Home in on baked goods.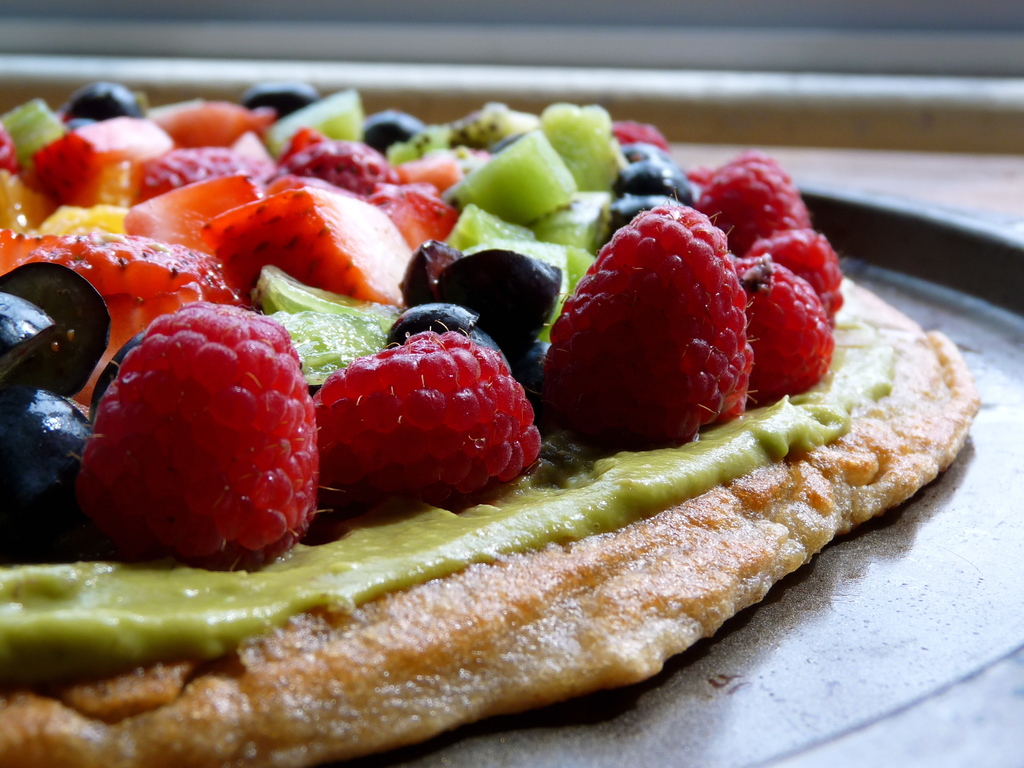
Homed in at x1=0, y1=76, x2=977, y2=767.
